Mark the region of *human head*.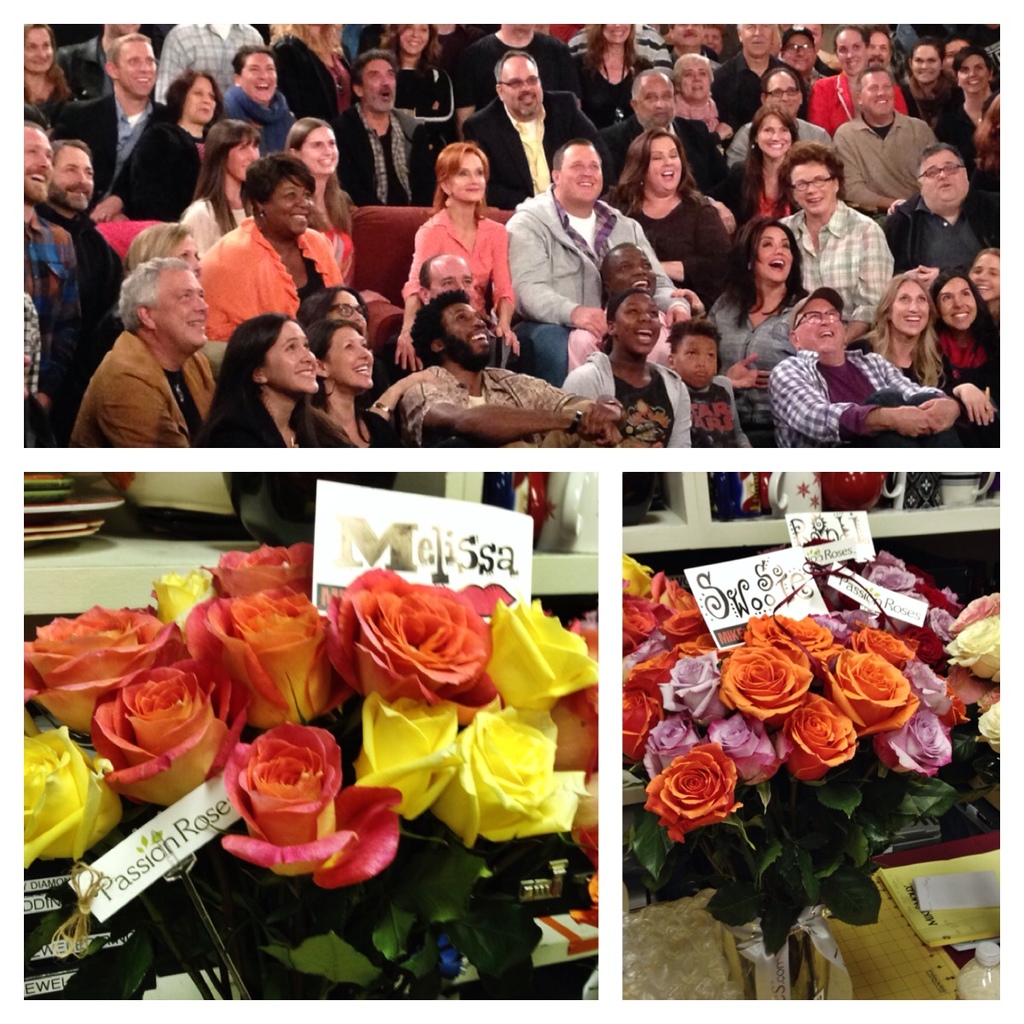
Region: rect(550, 136, 603, 204).
